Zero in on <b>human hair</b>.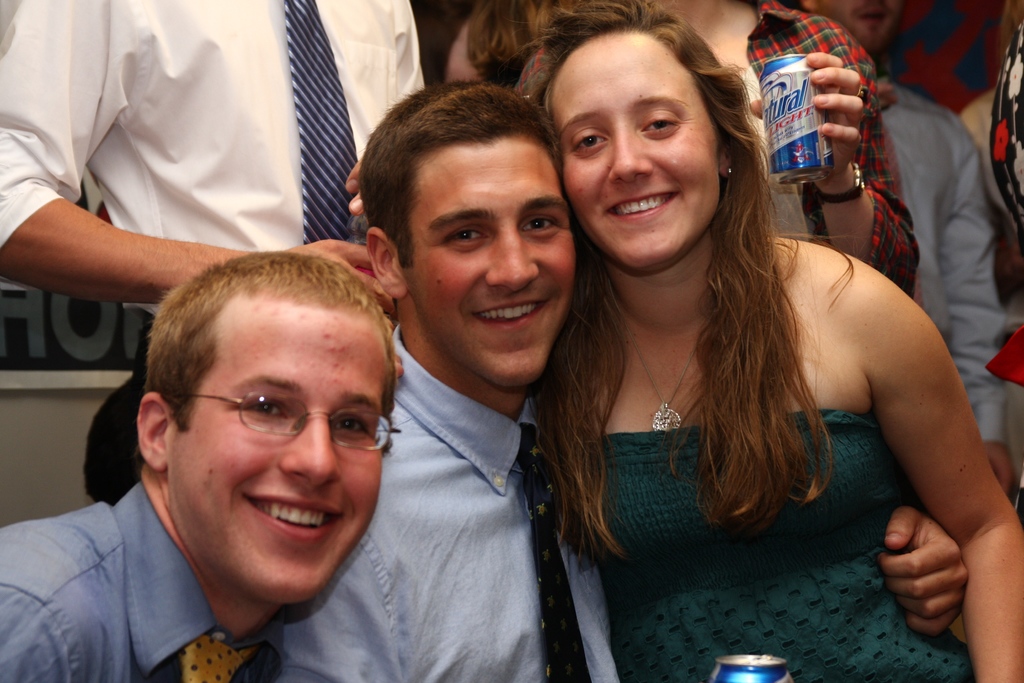
Zeroed in: [x1=472, y1=0, x2=557, y2=69].
